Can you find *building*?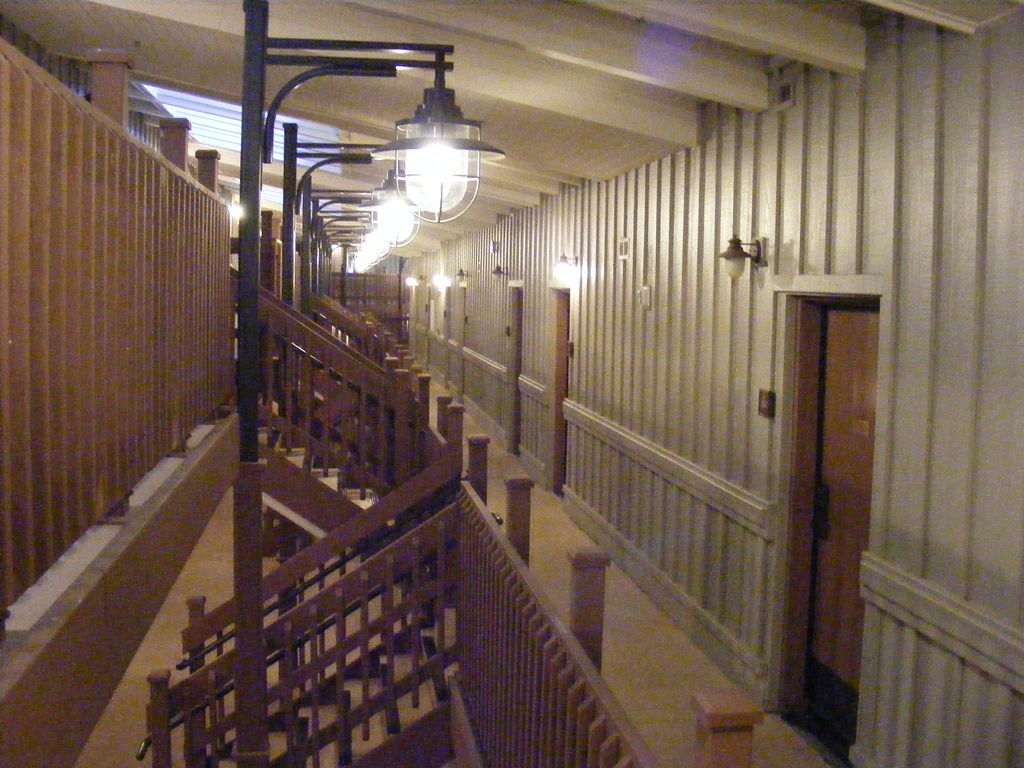
Yes, bounding box: 0, 0, 1023, 767.
